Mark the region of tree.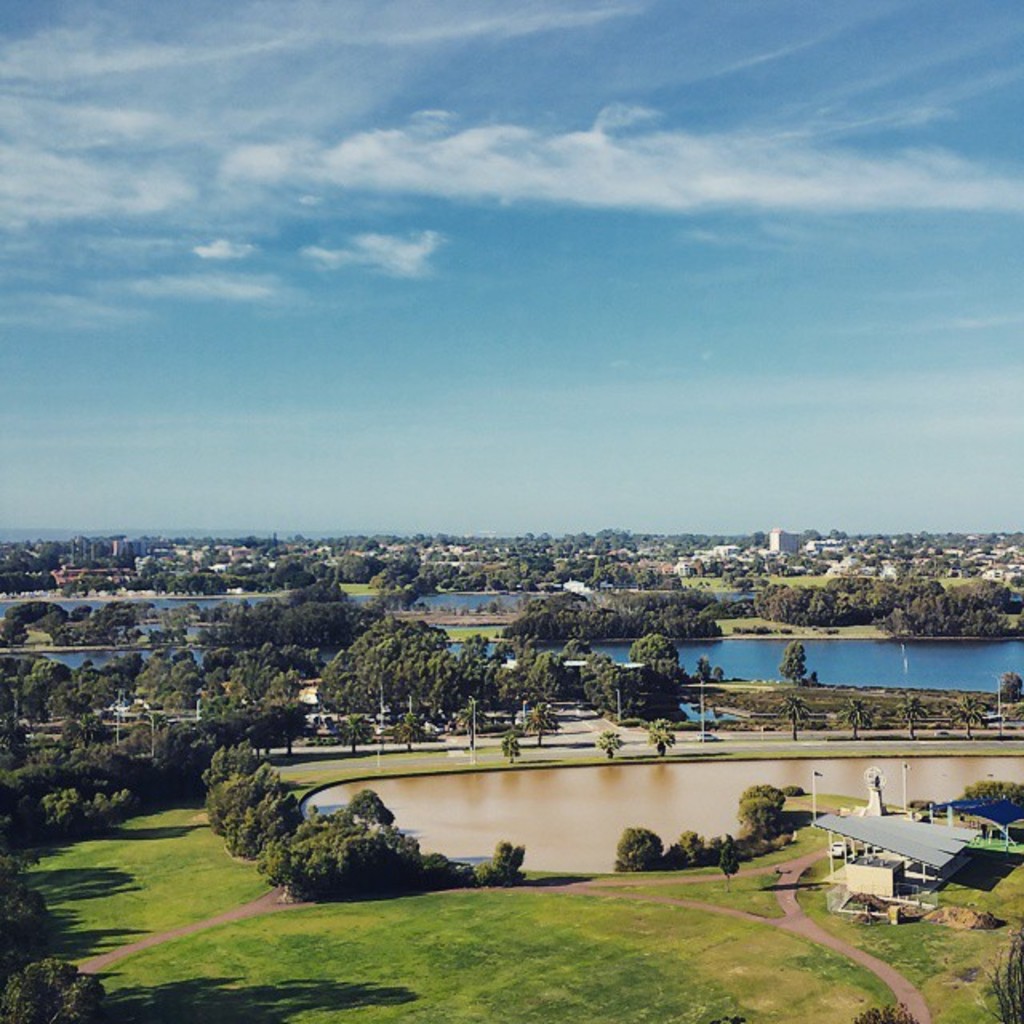
Region: {"left": 234, "top": 789, "right": 299, "bottom": 858}.
